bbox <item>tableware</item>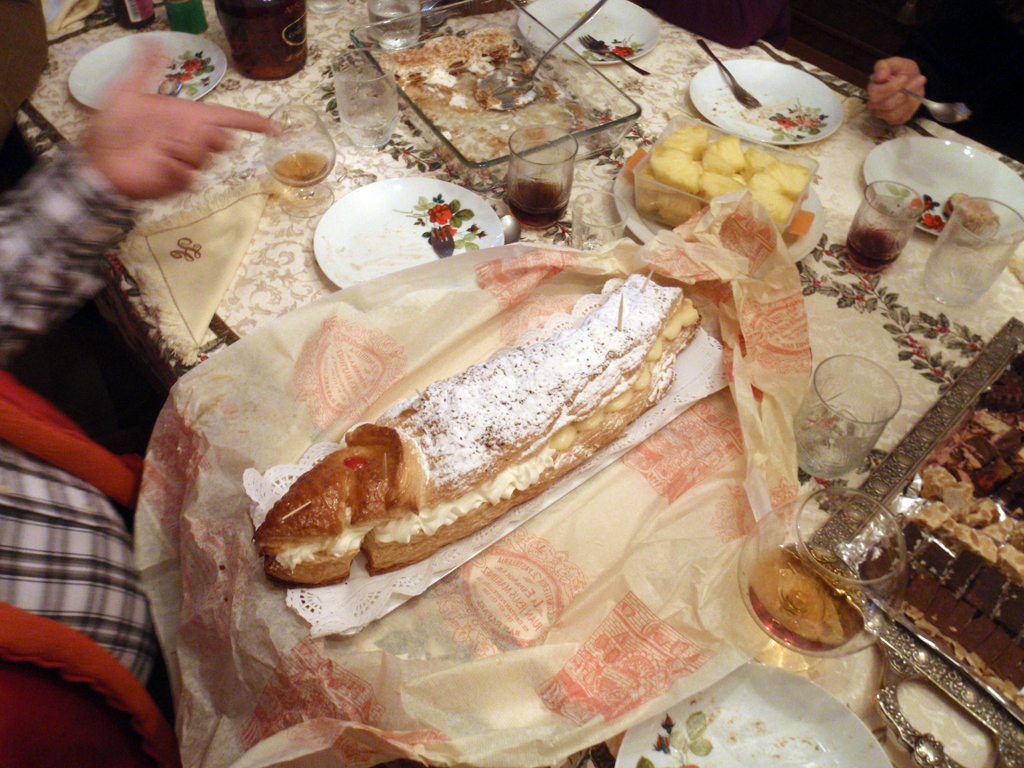
region(515, 0, 660, 67)
